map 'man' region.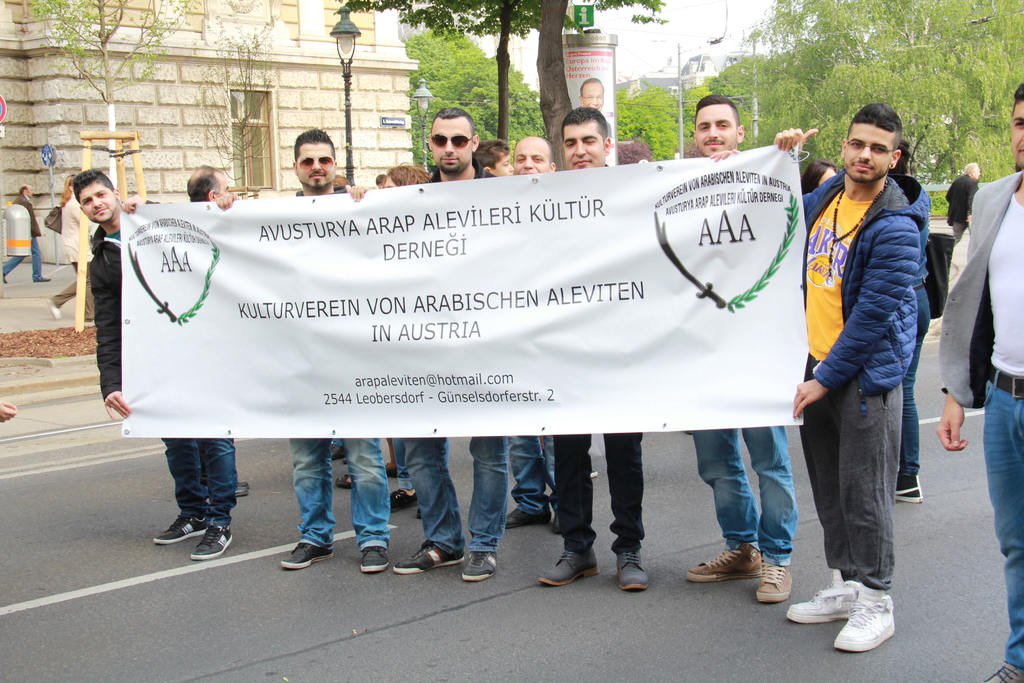
Mapped to locate(401, 108, 513, 587).
